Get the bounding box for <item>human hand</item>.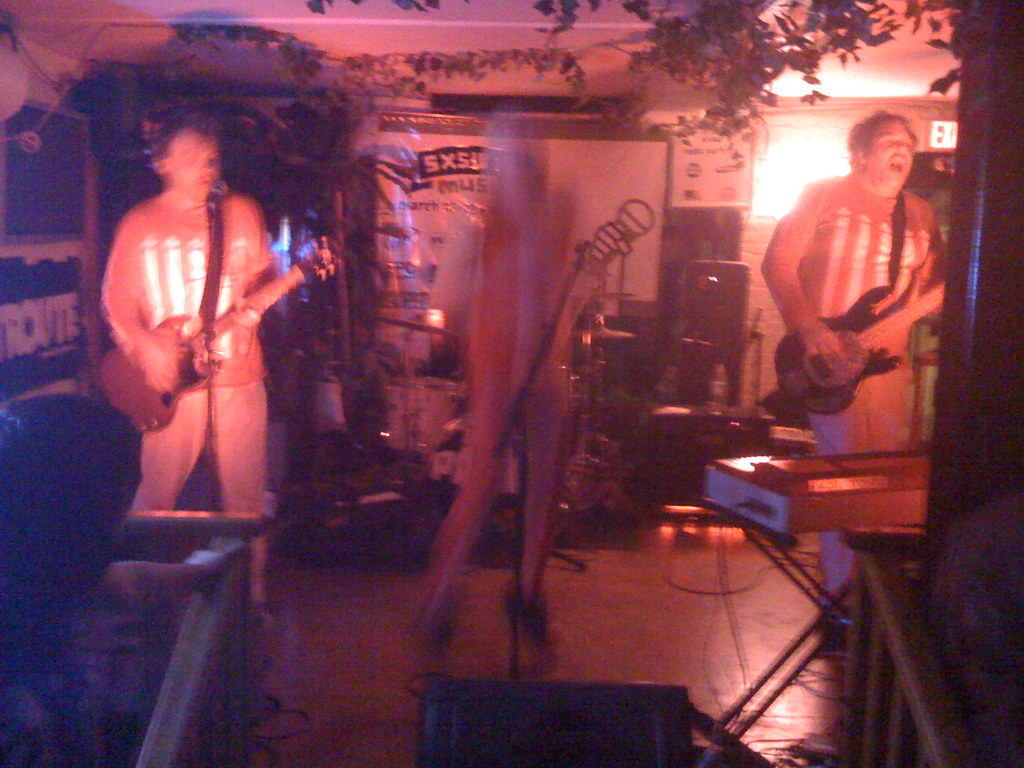
box(184, 547, 225, 584).
